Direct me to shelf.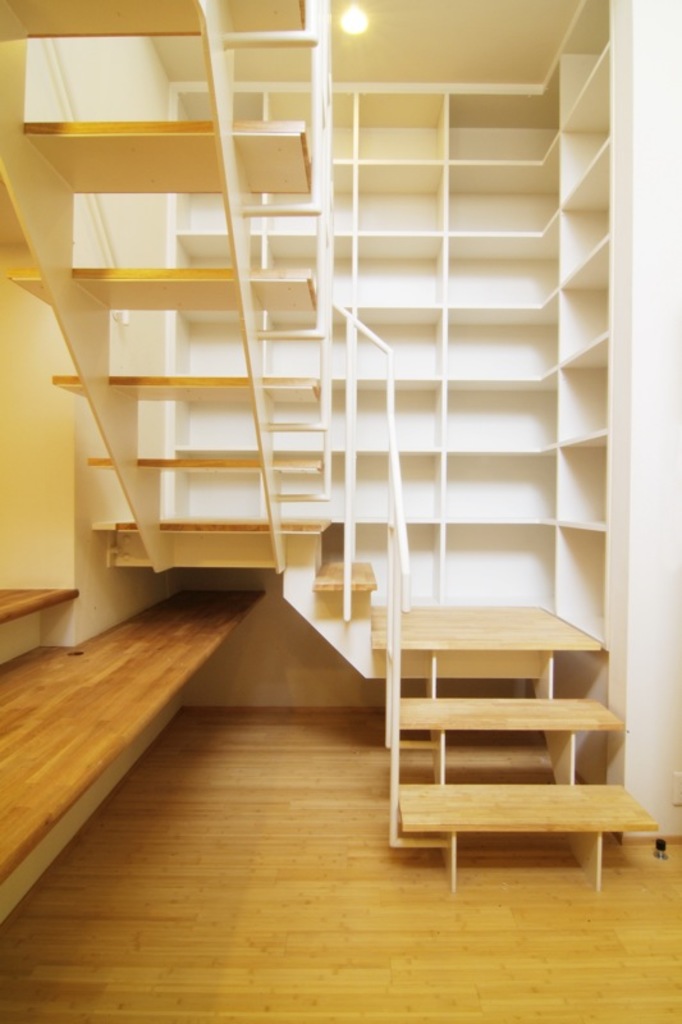
Direction: 557,51,605,195.
